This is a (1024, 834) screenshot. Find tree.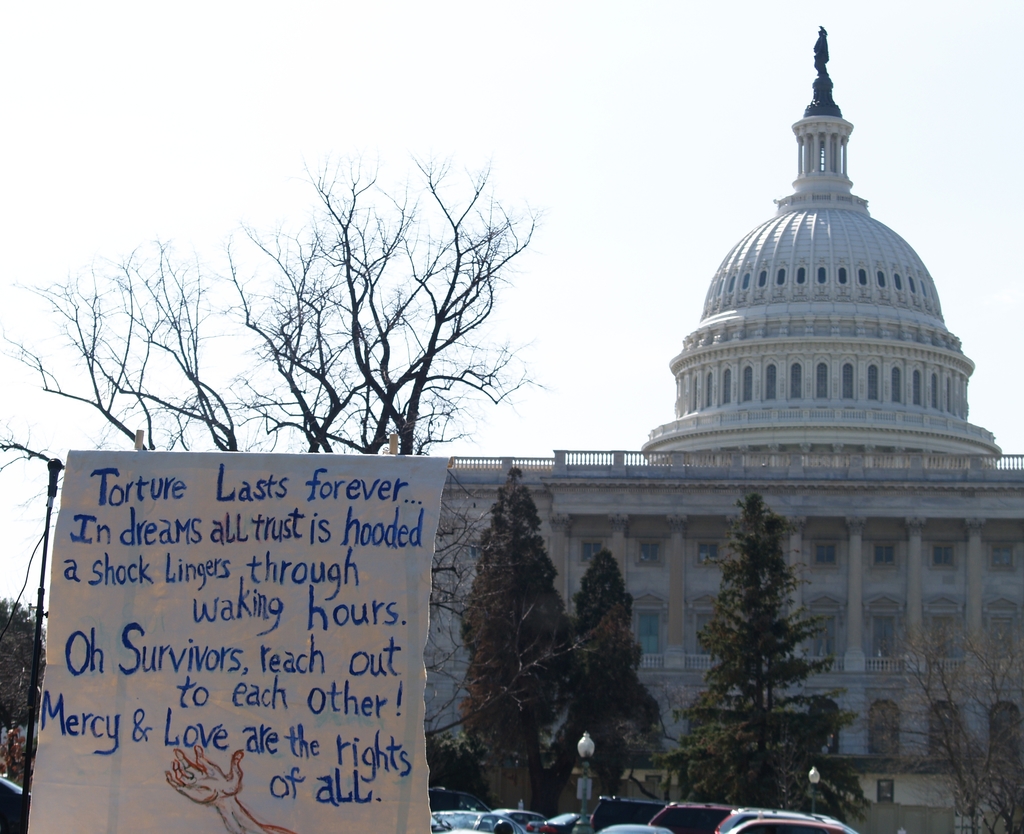
Bounding box: (680, 496, 871, 812).
